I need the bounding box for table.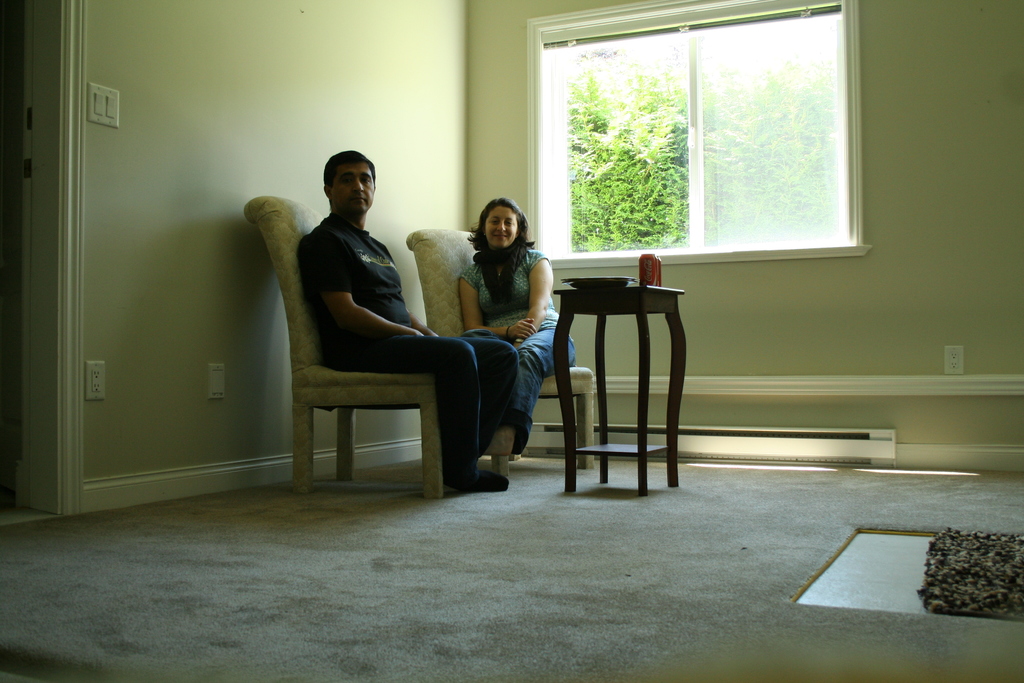
Here it is: l=553, t=284, r=689, b=499.
